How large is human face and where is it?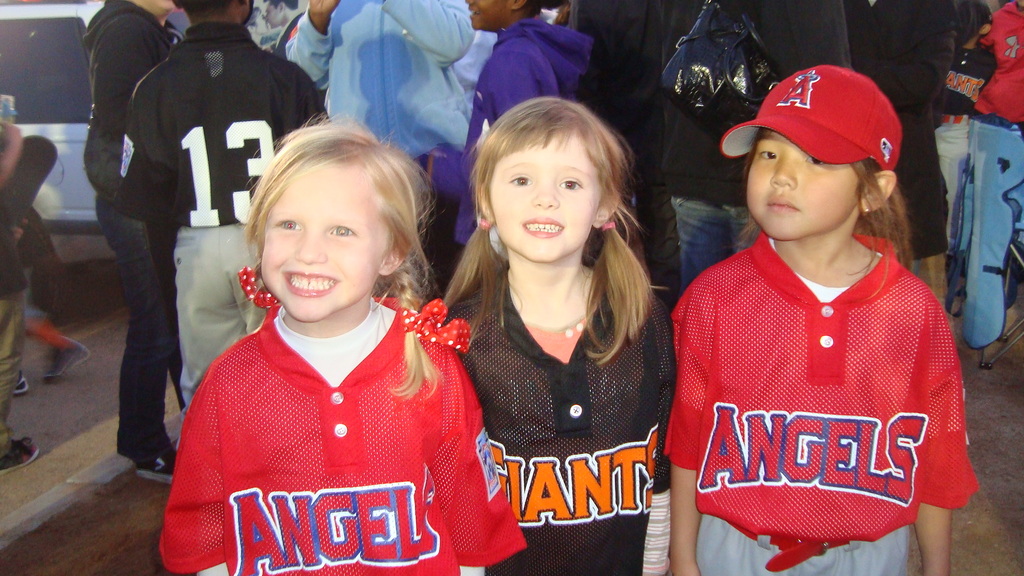
Bounding box: region(748, 128, 863, 242).
